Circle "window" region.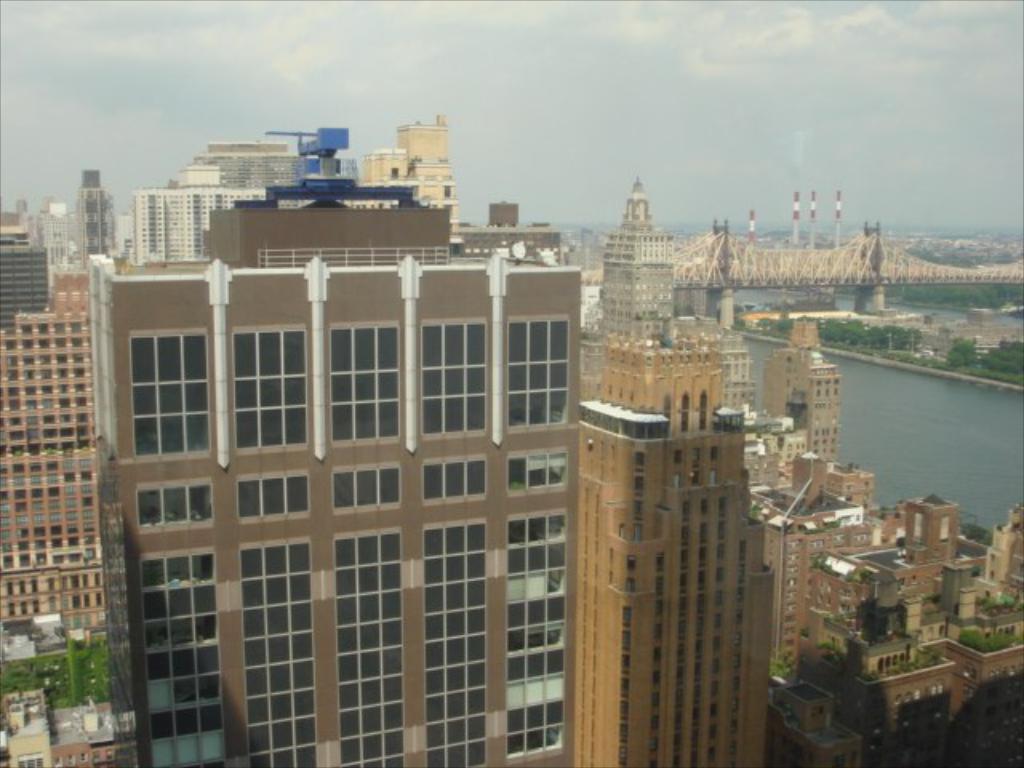
Region: <region>336, 464, 398, 515</region>.
